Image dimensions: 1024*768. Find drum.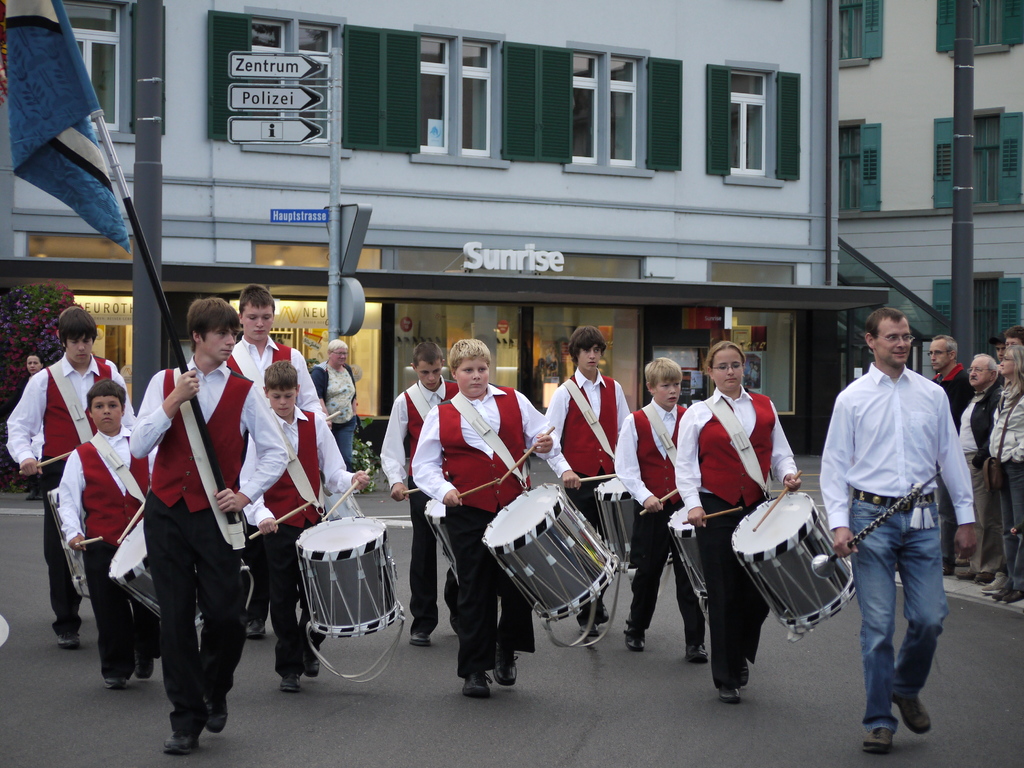
{"x1": 716, "y1": 475, "x2": 865, "y2": 652}.
